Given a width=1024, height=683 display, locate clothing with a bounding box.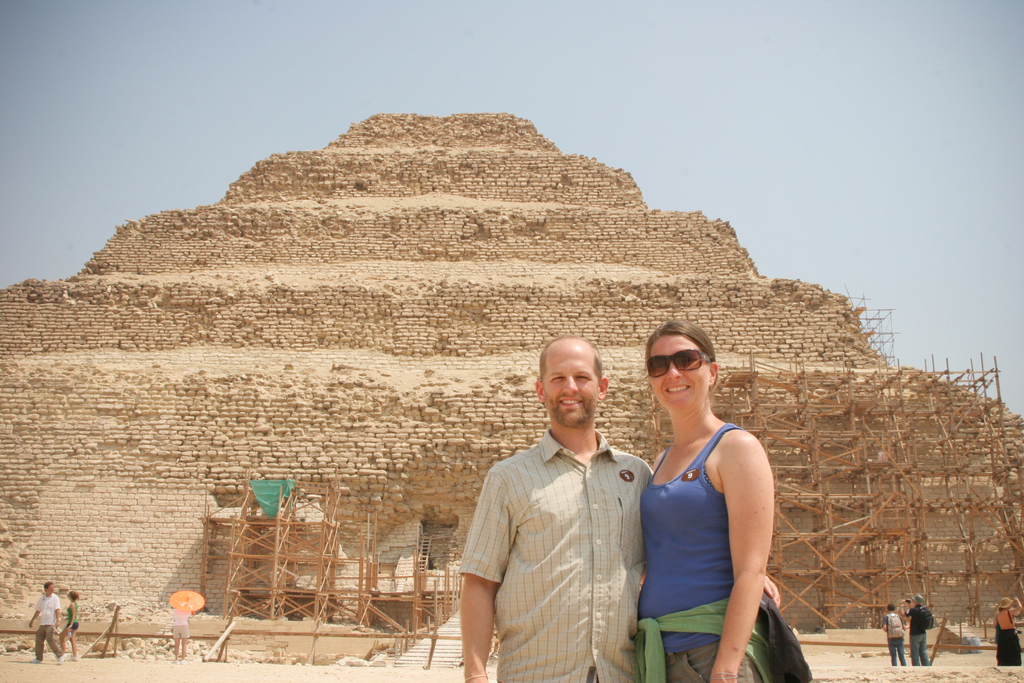
Located: [left=899, top=607, right=936, bottom=661].
